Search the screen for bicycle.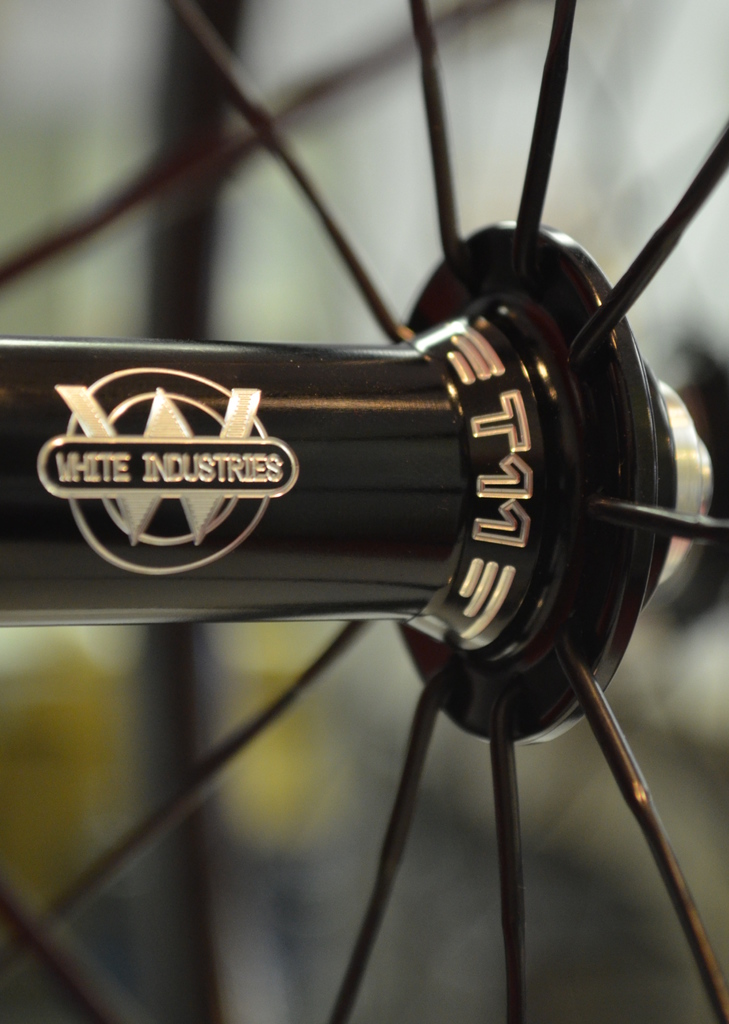
Found at {"x1": 0, "y1": 0, "x2": 728, "y2": 1023}.
